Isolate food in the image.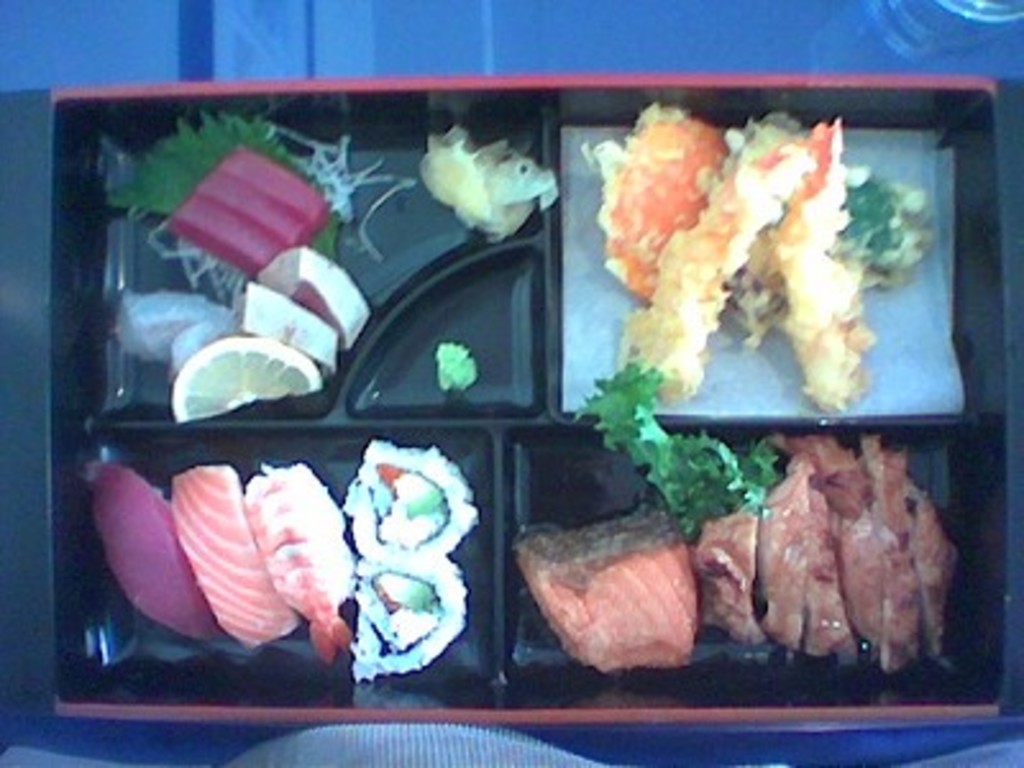
Isolated region: region(110, 284, 220, 358).
